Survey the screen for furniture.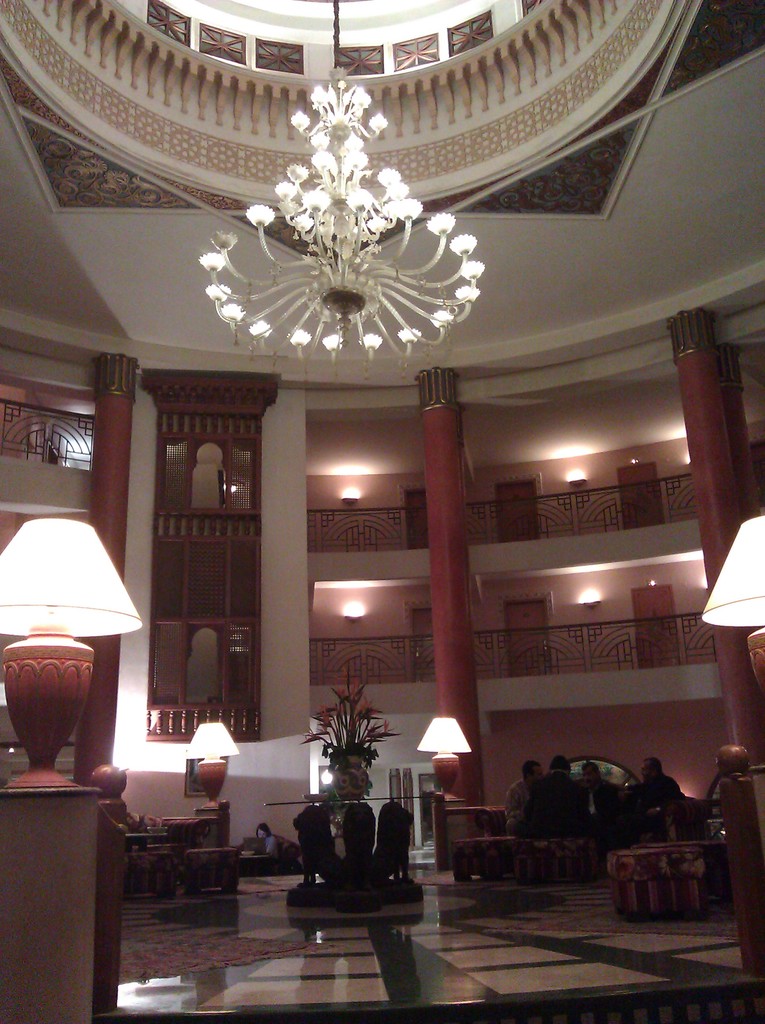
Survey found: 263 790 443 917.
